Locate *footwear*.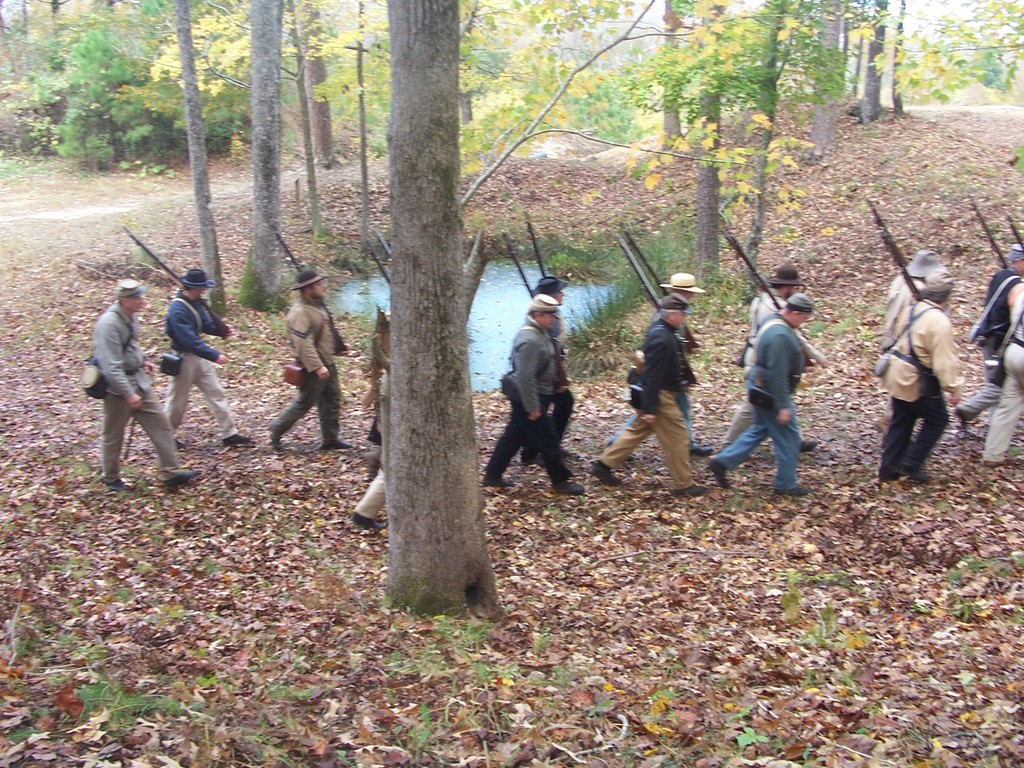
Bounding box: BBox(223, 432, 252, 447).
